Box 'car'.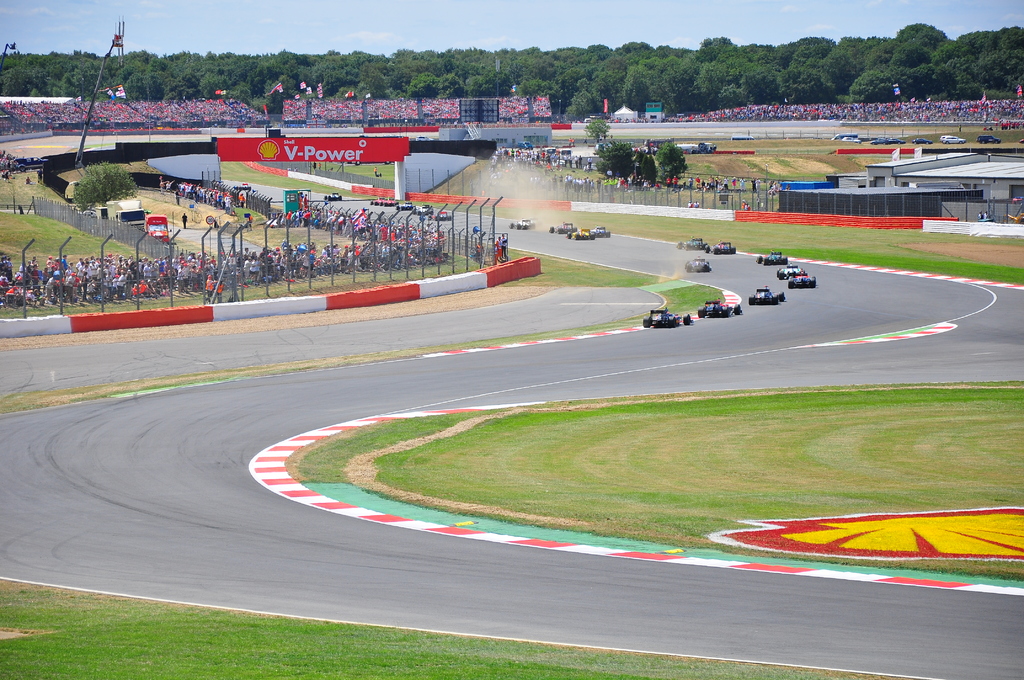
[941,133,965,143].
